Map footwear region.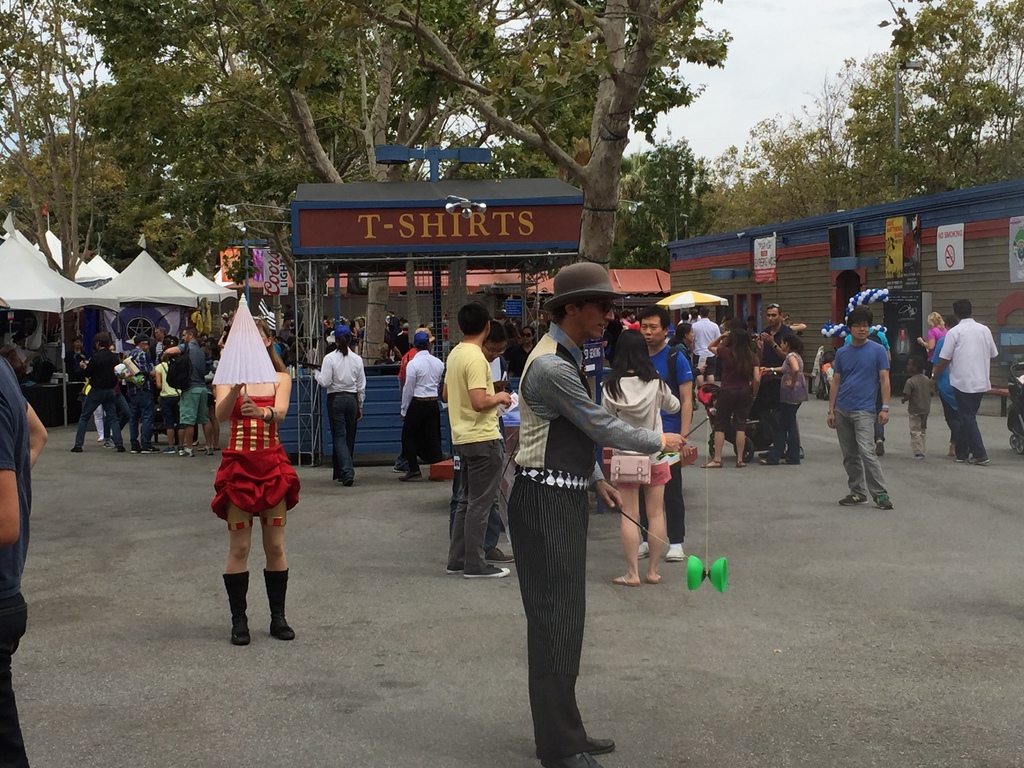
Mapped to left=876, top=438, right=883, bottom=456.
